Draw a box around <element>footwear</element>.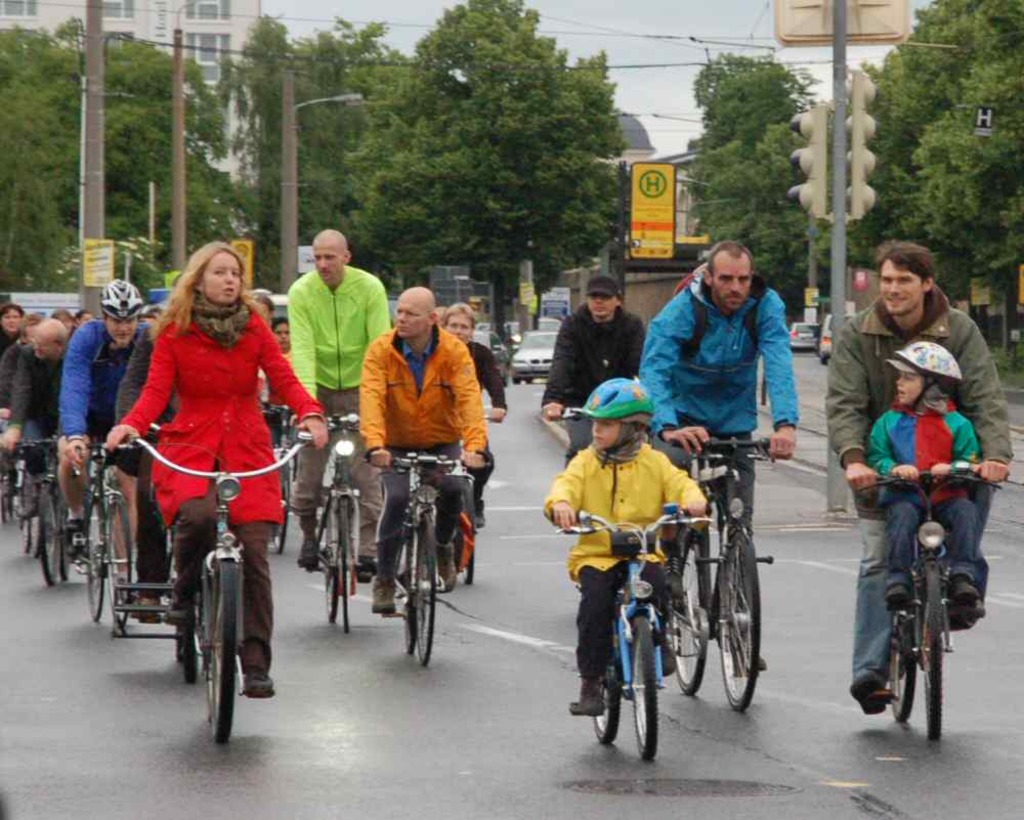
box(297, 541, 315, 569).
